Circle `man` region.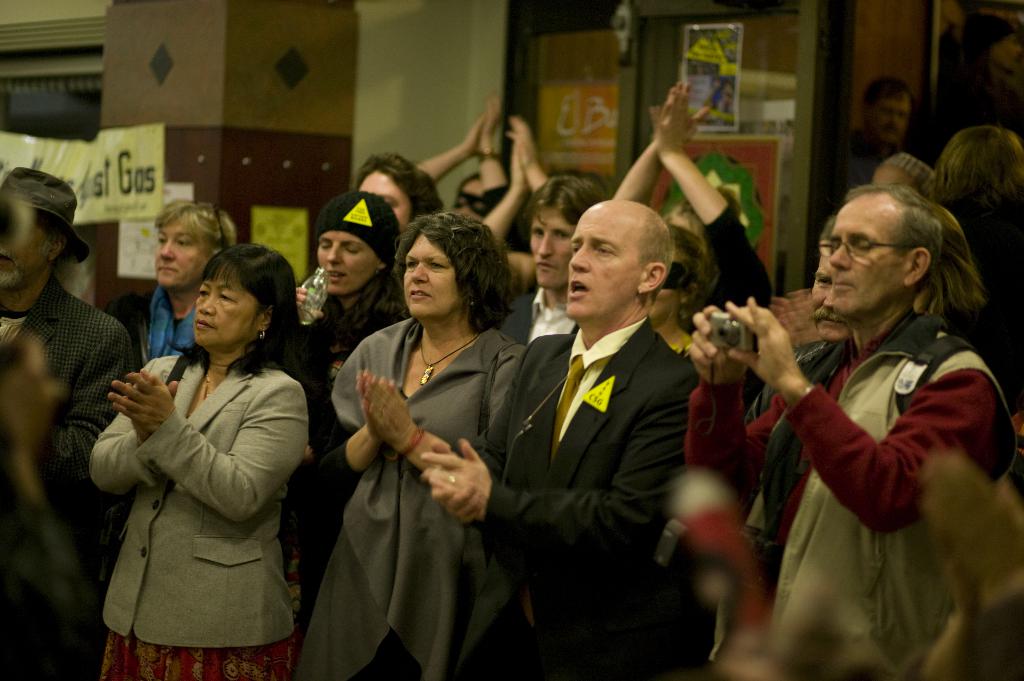
Region: (x1=737, y1=212, x2=858, y2=422).
